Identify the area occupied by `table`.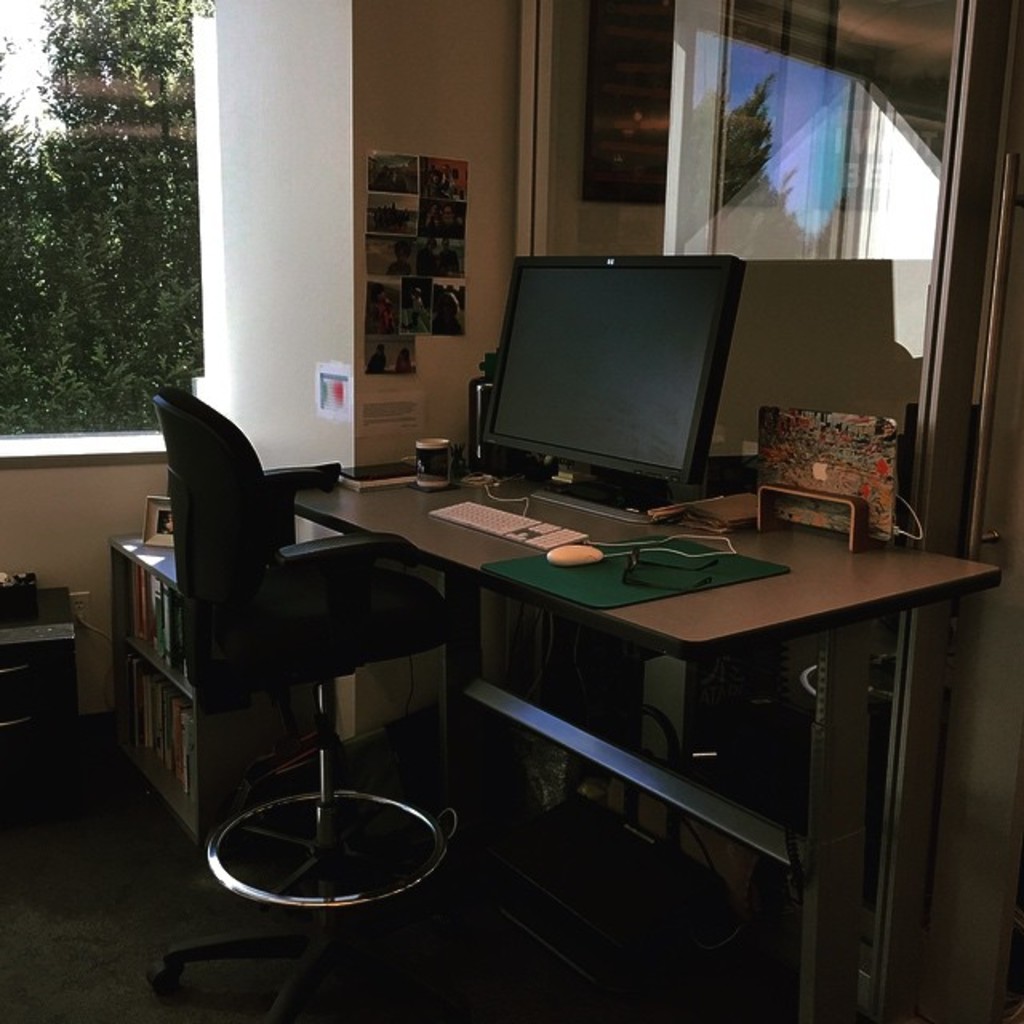
Area: 275,422,1005,1018.
